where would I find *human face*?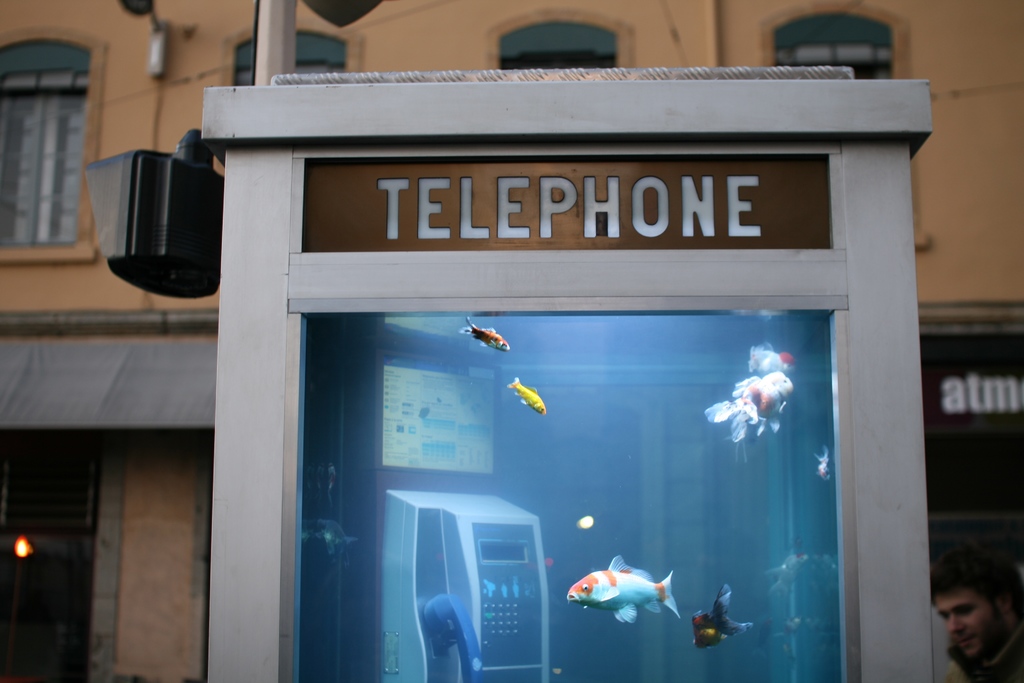
At 934, 591, 1012, 664.
